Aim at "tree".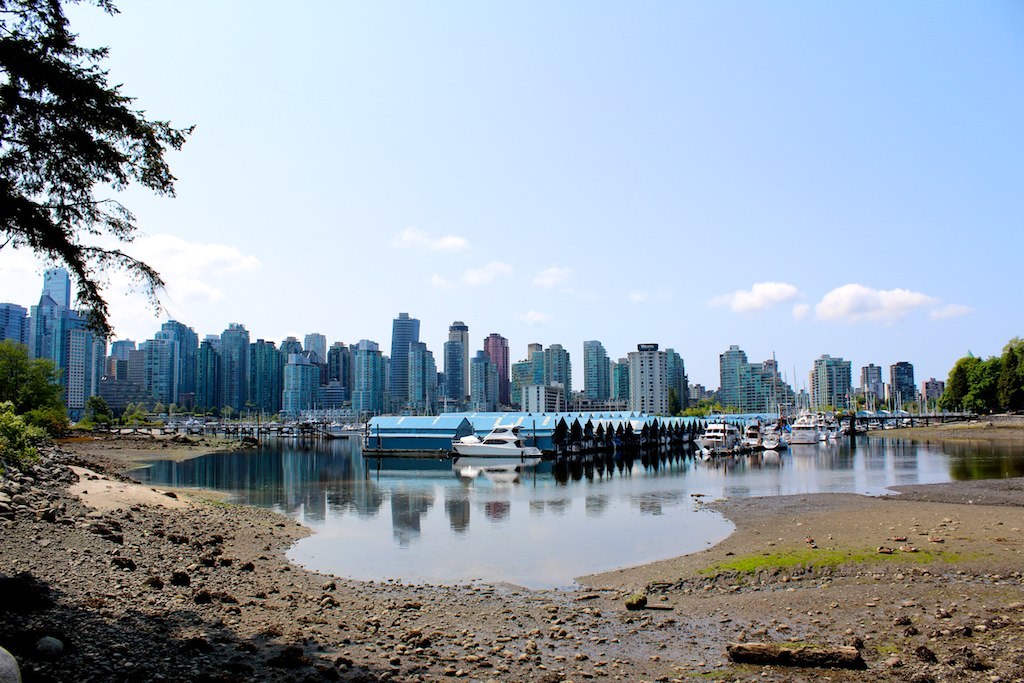
Aimed at x1=909 y1=402 x2=919 y2=414.
